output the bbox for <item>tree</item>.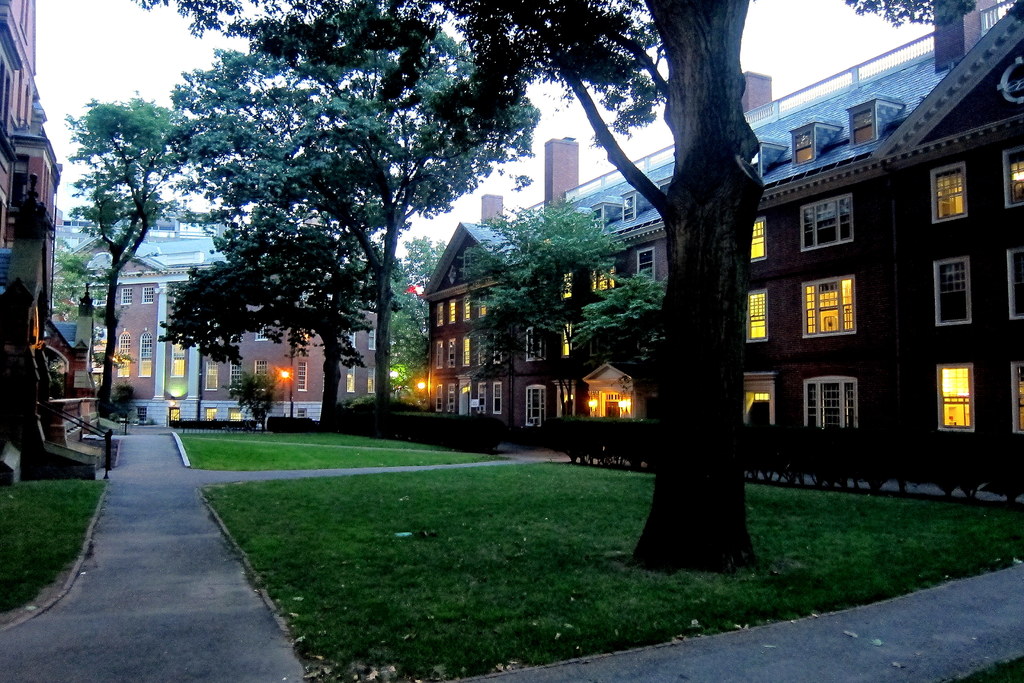
{"x1": 63, "y1": 93, "x2": 209, "y2": 413}.
